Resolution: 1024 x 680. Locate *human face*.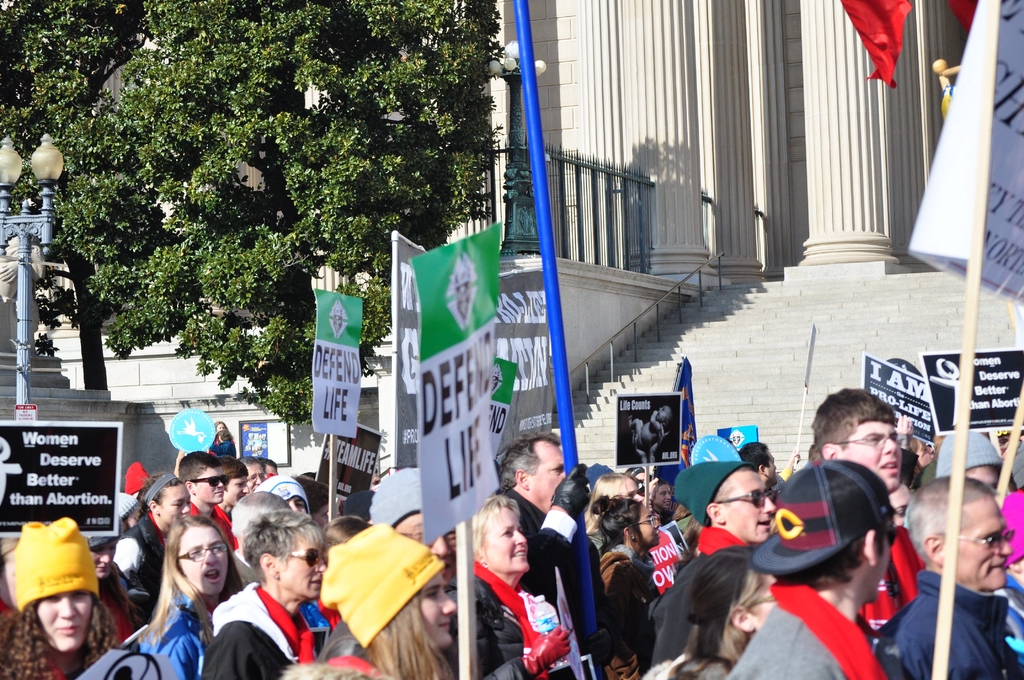
bbox(395, 513, 456, 576).
